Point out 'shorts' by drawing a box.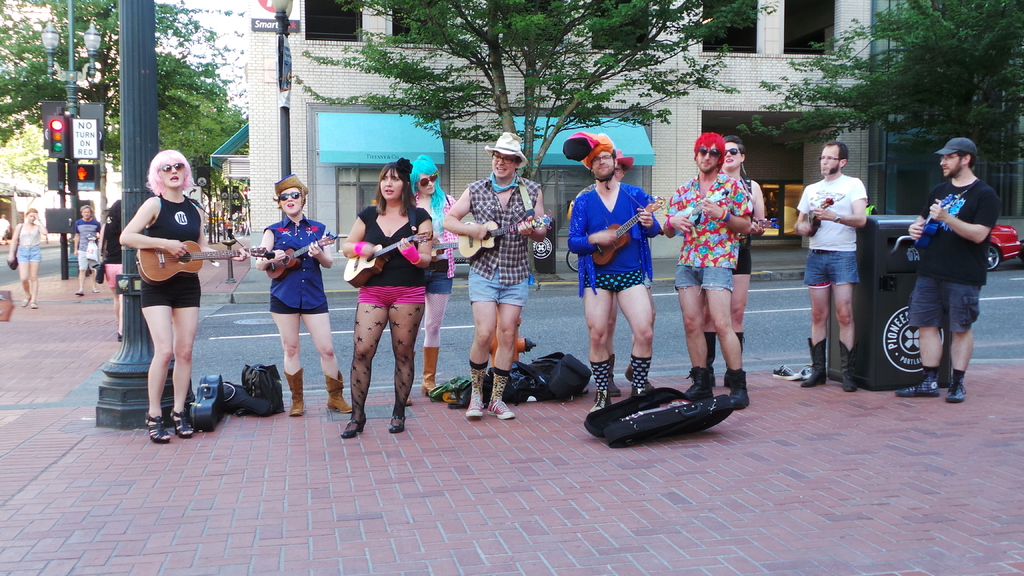
(672,266,733,291).
